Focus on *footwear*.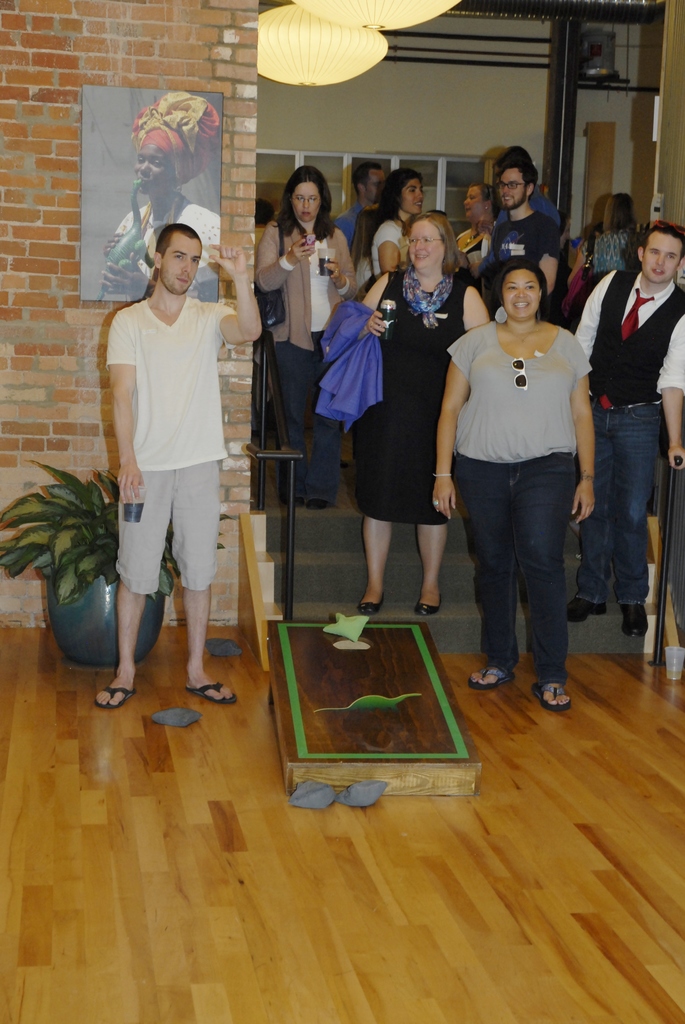
Focused at l=620, t=606, r=647, b=638.
